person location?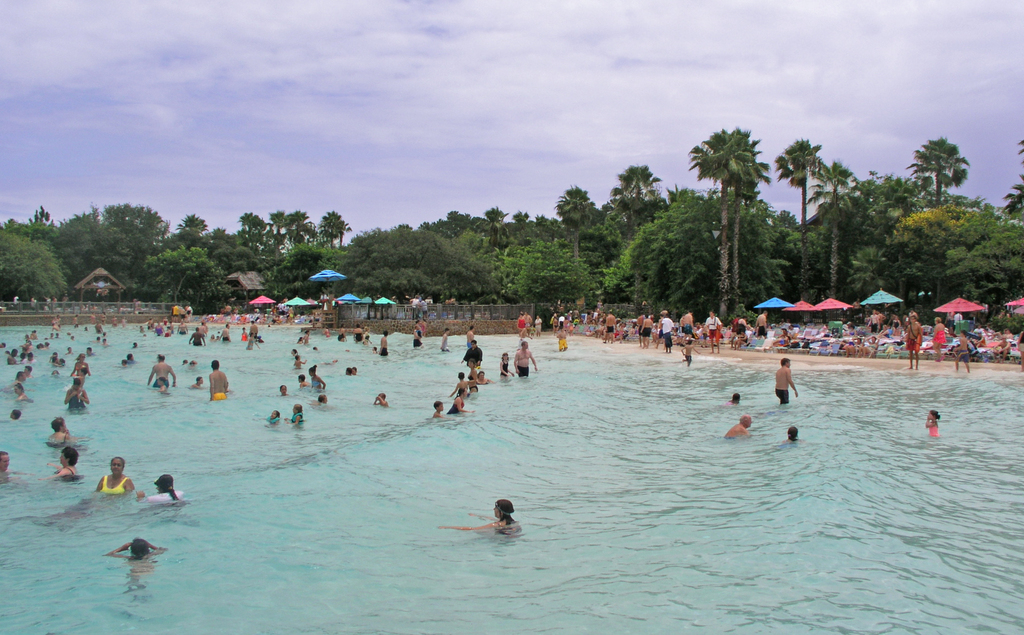
x1=435, y1=501, x2=519, y2=527
